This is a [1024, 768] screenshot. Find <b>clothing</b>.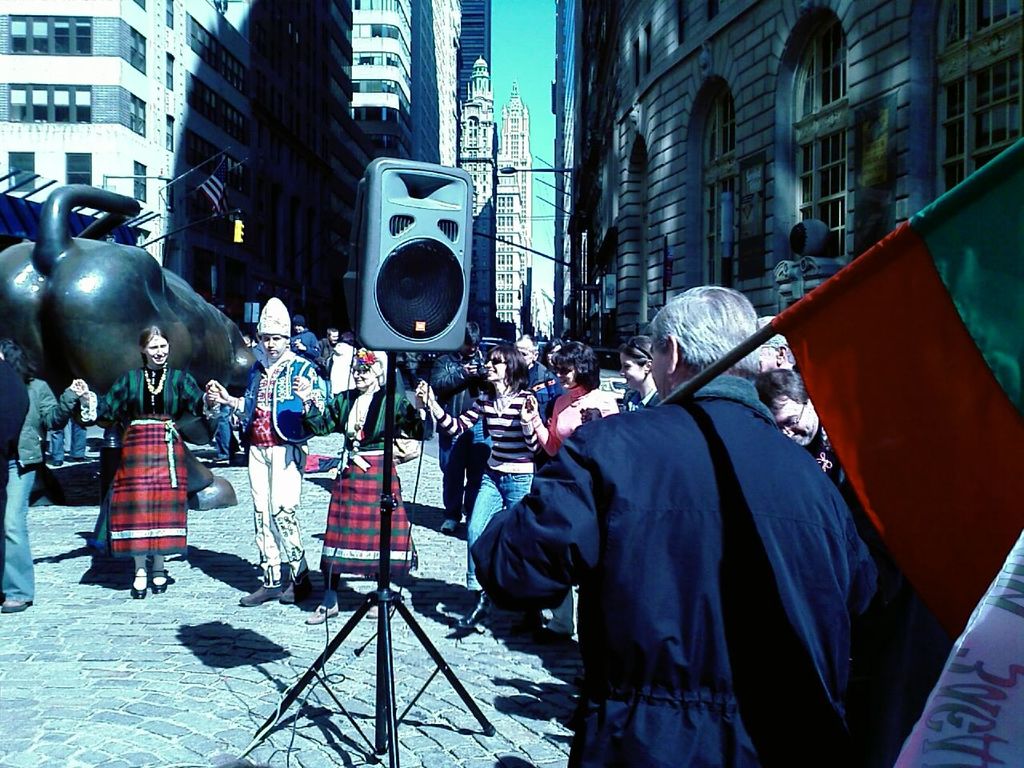
Bounding box: select_region(233, 348, 326, 588).
